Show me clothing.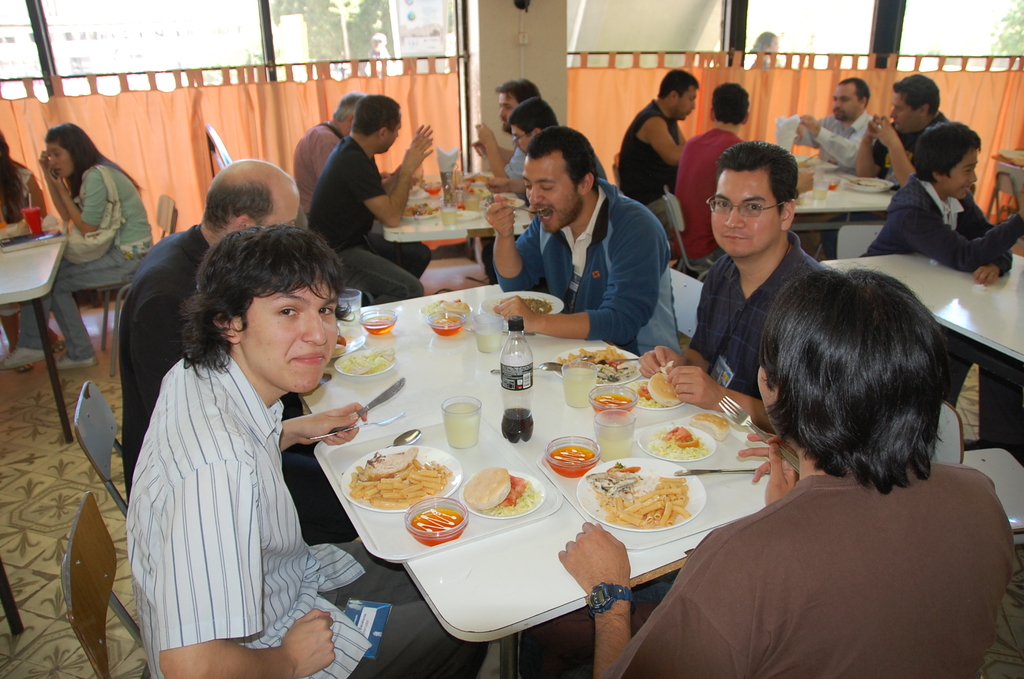
clothing is here: {"left": 305, "top": 132, "right": 434, "bottom": 300}.
